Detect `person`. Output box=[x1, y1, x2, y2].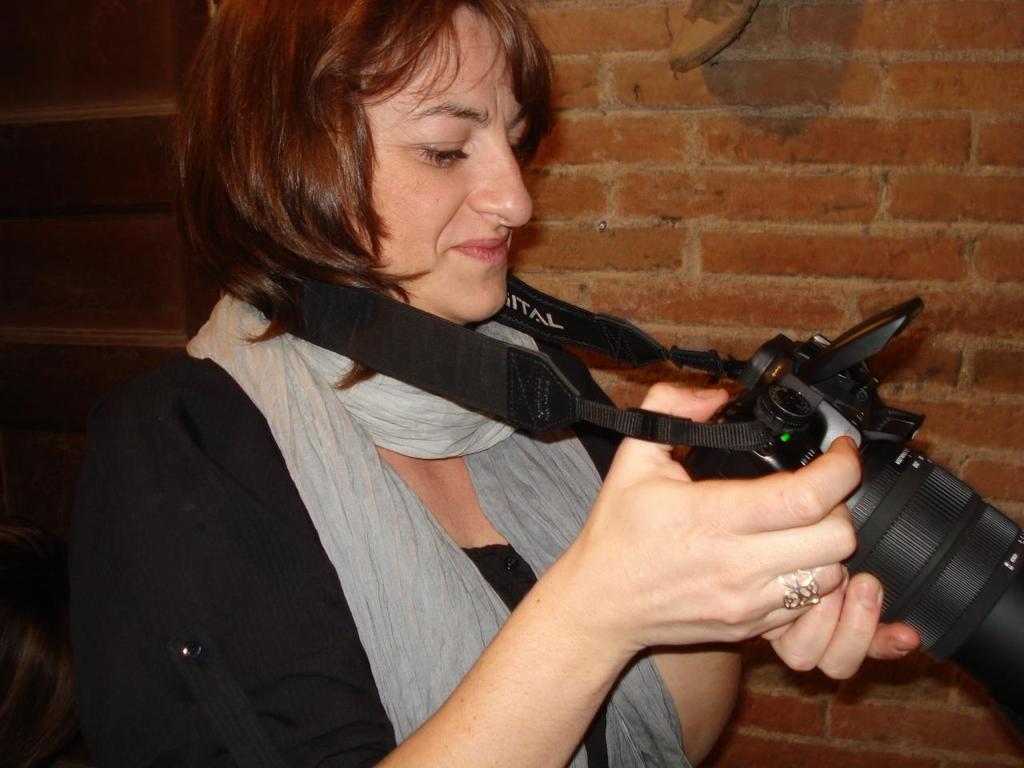
box=[78, 55, 922, 767].
